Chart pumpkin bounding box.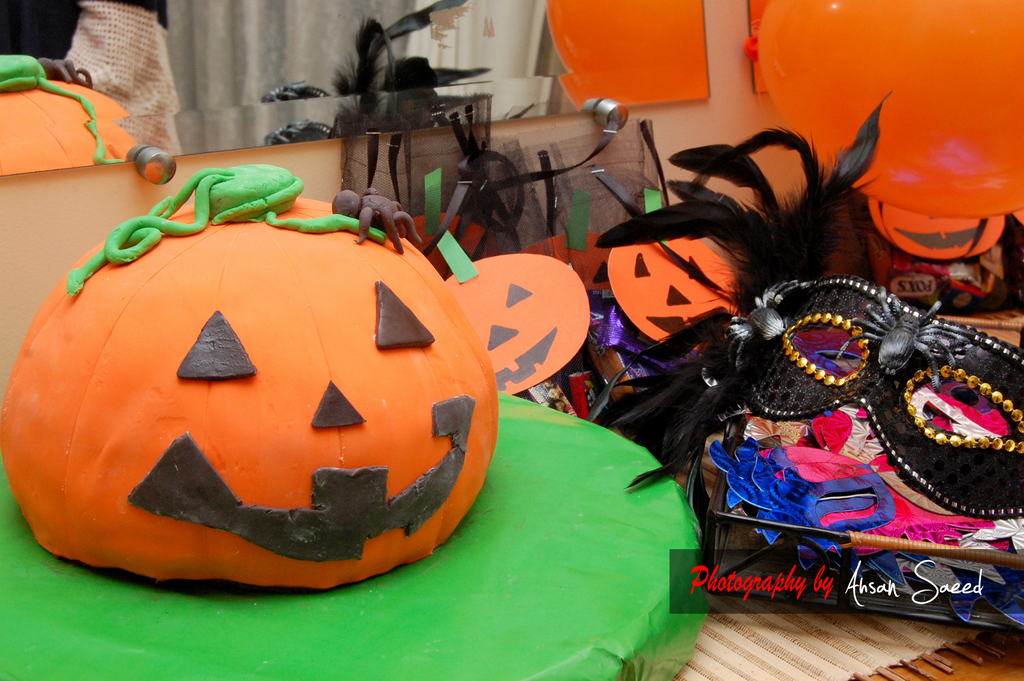
Charted: x1=1015, y1=205, x2=1023, y2=222.
